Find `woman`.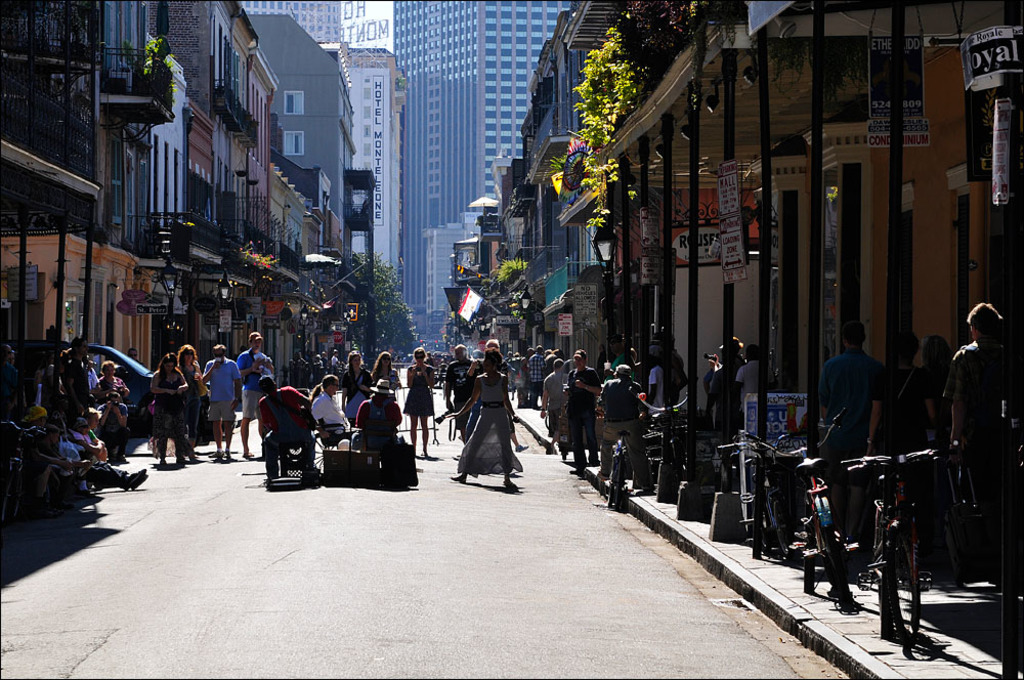
455,343,529,492.
